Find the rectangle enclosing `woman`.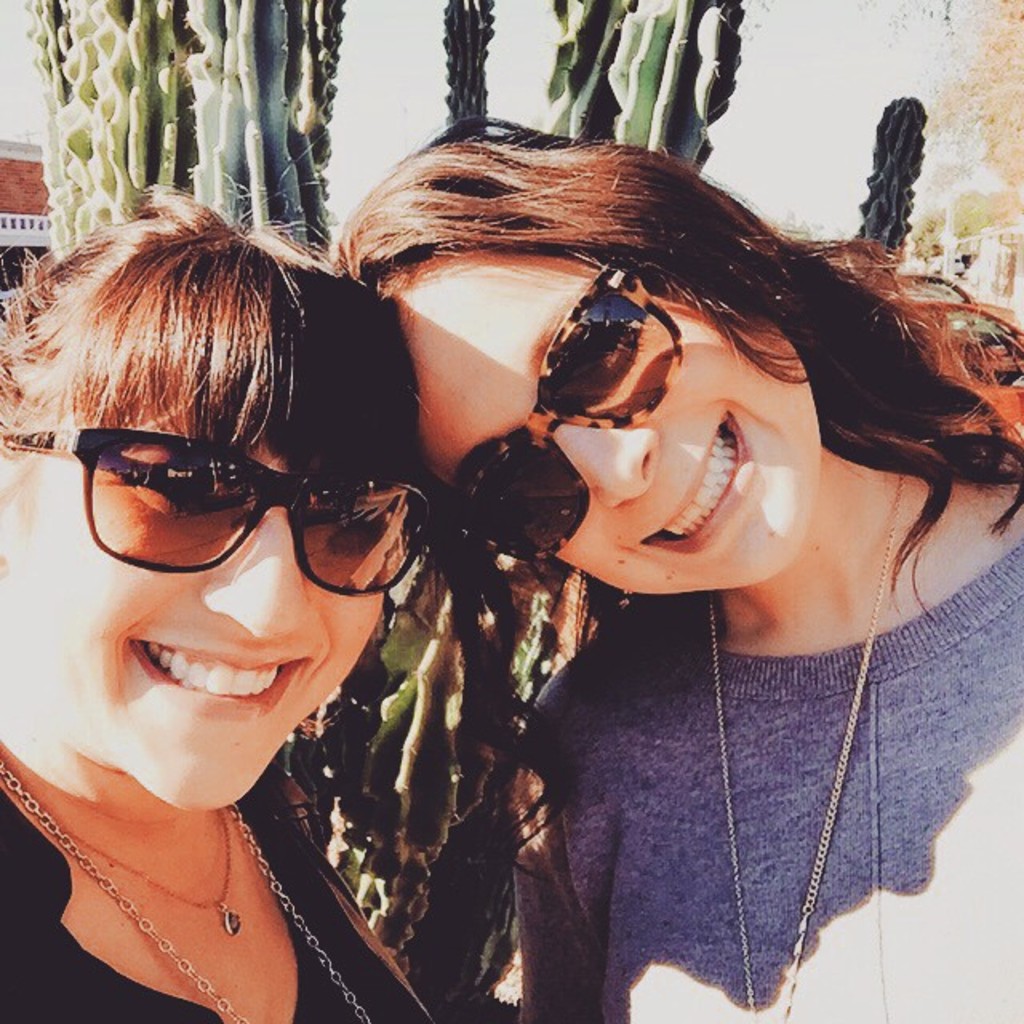
region(0, 182, 438, 1022).
